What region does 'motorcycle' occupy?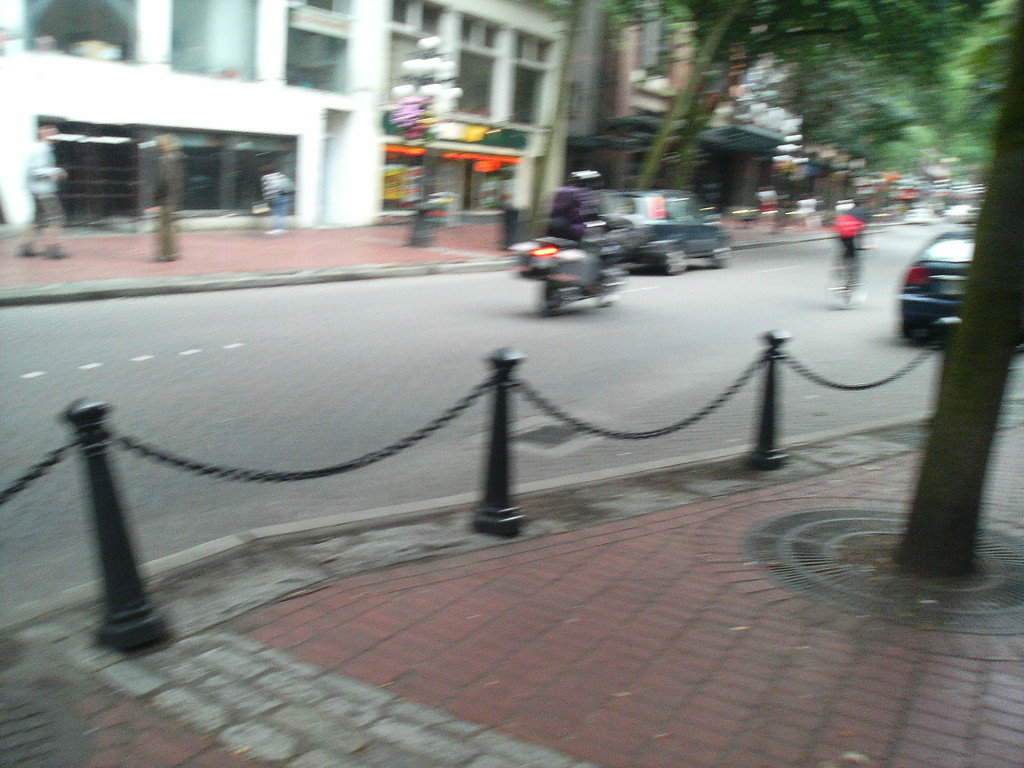
x1=518 y1=232 x2=621 y2=305.
